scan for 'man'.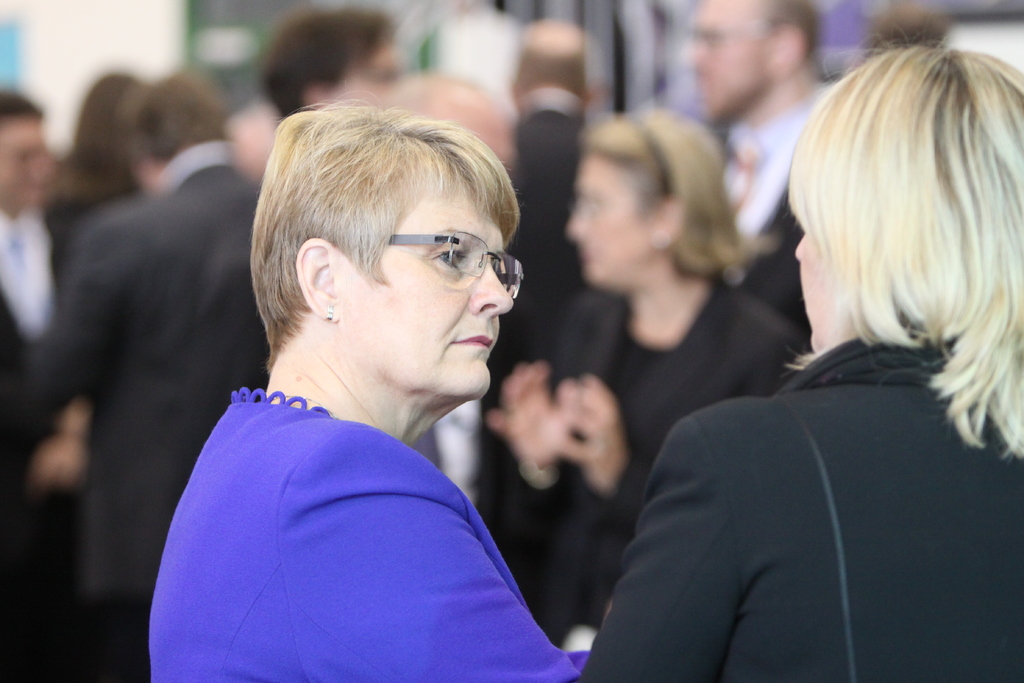
Scan result: <bbox>682, 0, 822, 233</bbox>.
